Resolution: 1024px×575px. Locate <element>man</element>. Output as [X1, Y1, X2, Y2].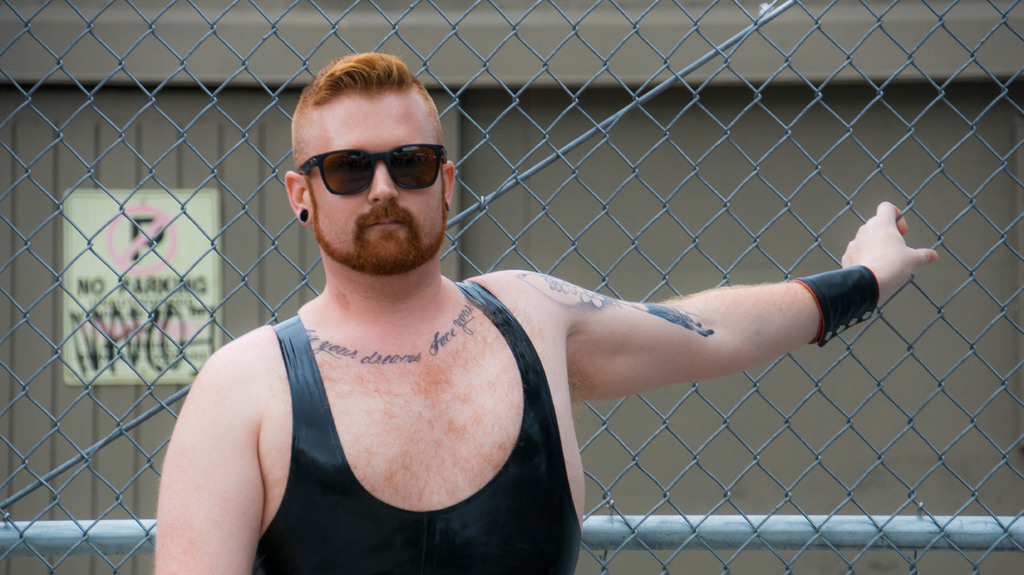
[276, 118, 928, 546].
